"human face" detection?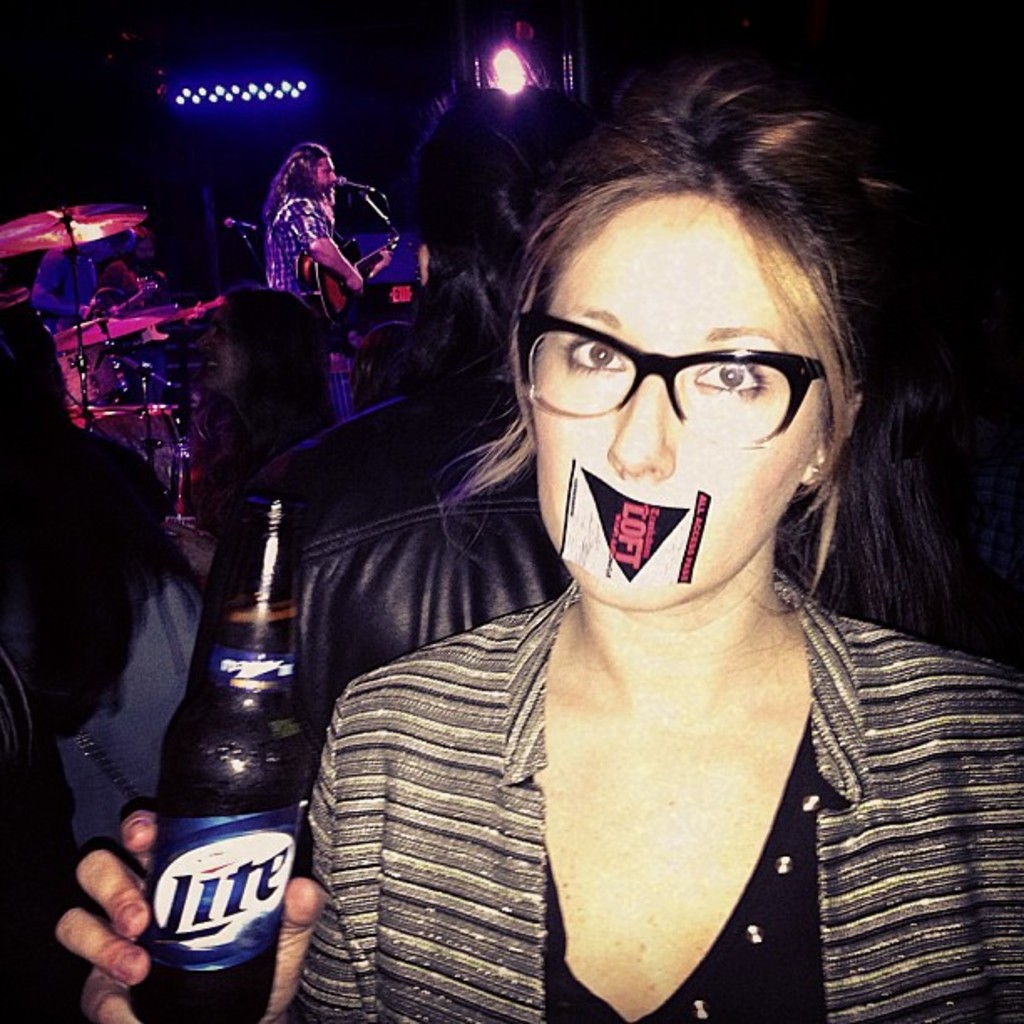
(196,305,246,395)
